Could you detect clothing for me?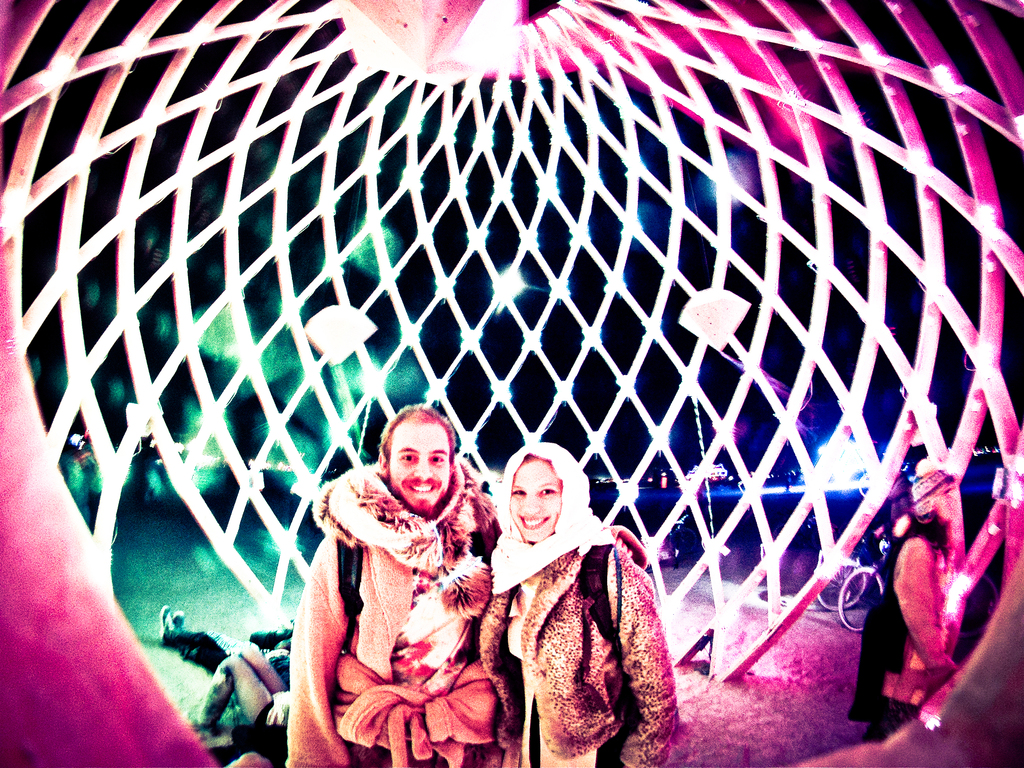
Detection result: 282,454,499,767.
